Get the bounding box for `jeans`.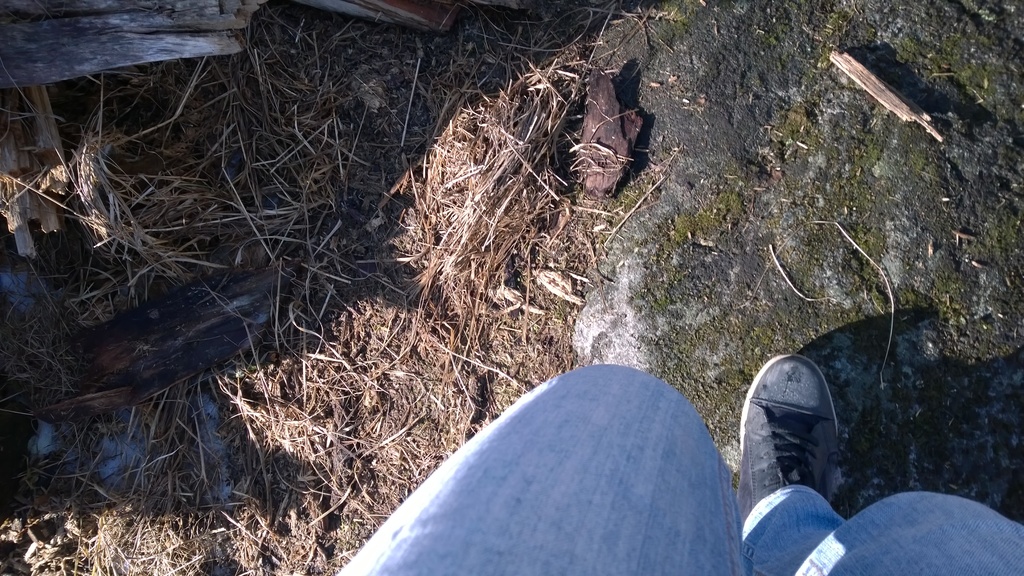
pyautogui.locateOnScreen(337, 363, 1023, 573).
